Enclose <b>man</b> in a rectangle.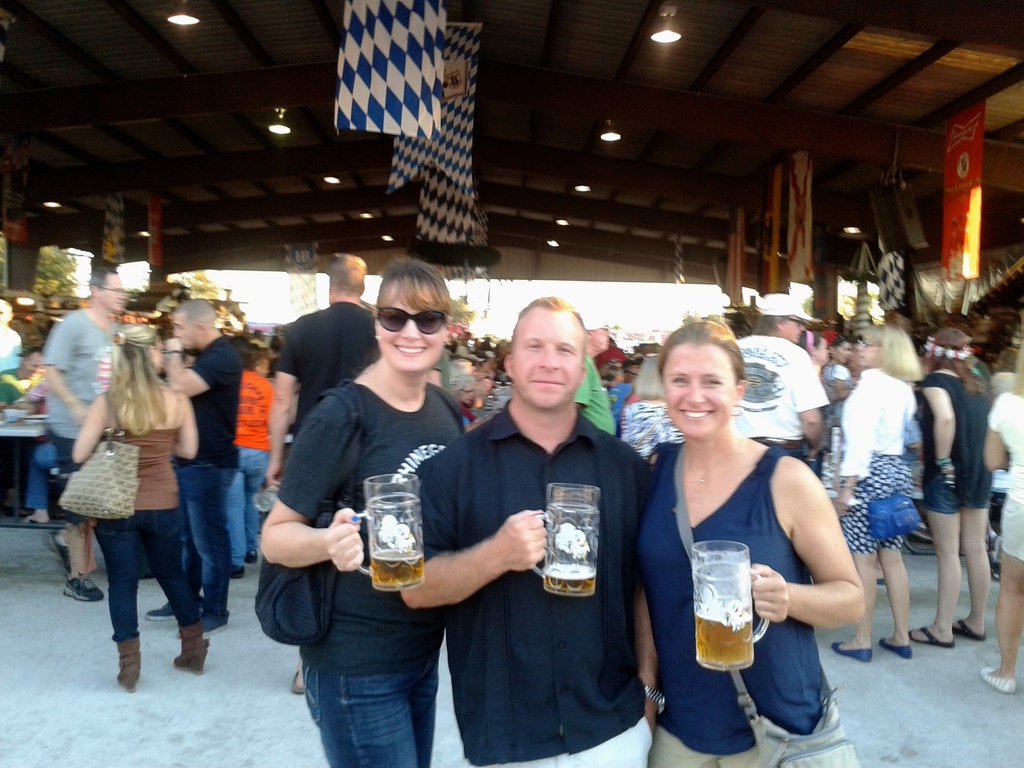
(30, 268, 134, 607).
